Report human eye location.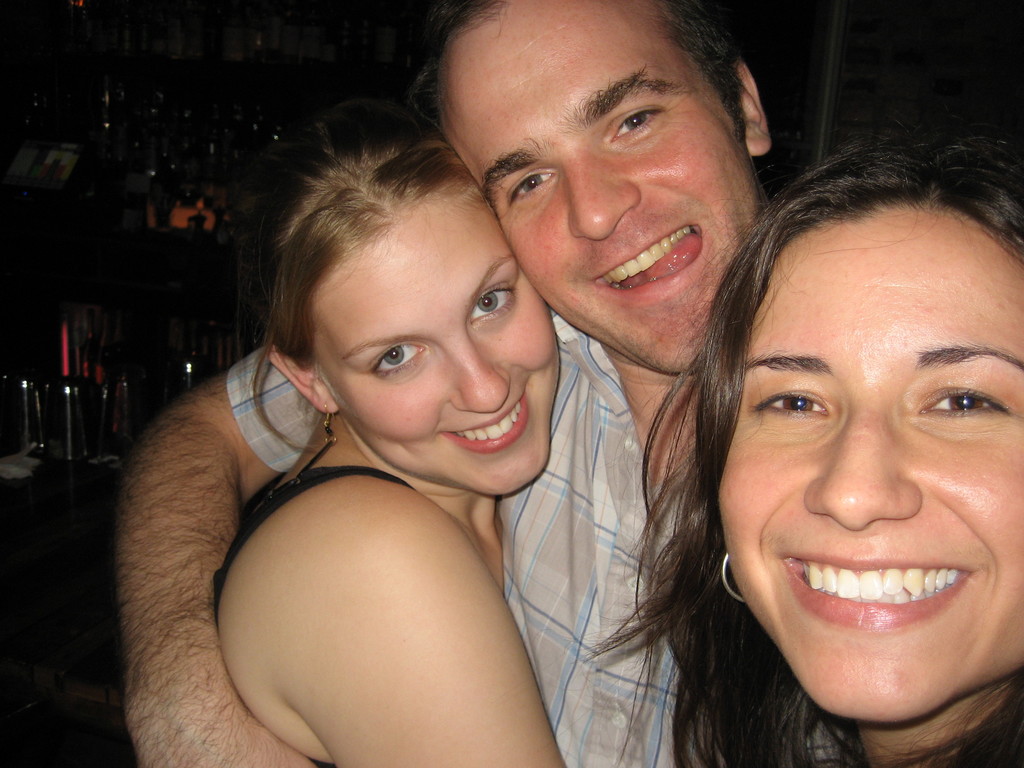
Report: x1=607 y1=104 x2=668 y2=141.
